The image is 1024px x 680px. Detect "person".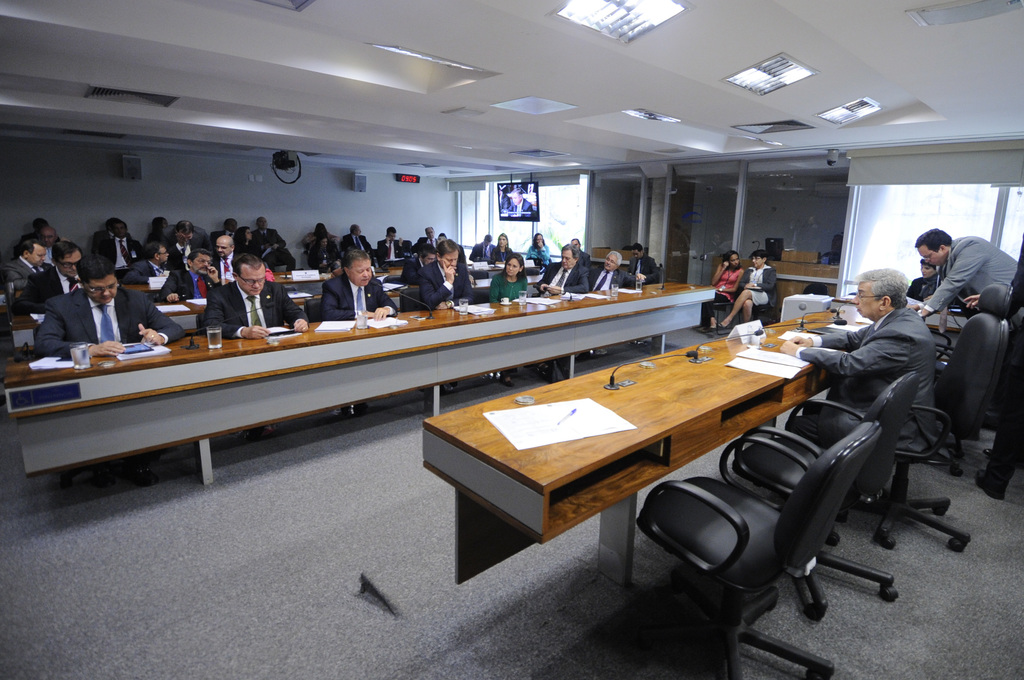
Detection: (626,240,668,285).
